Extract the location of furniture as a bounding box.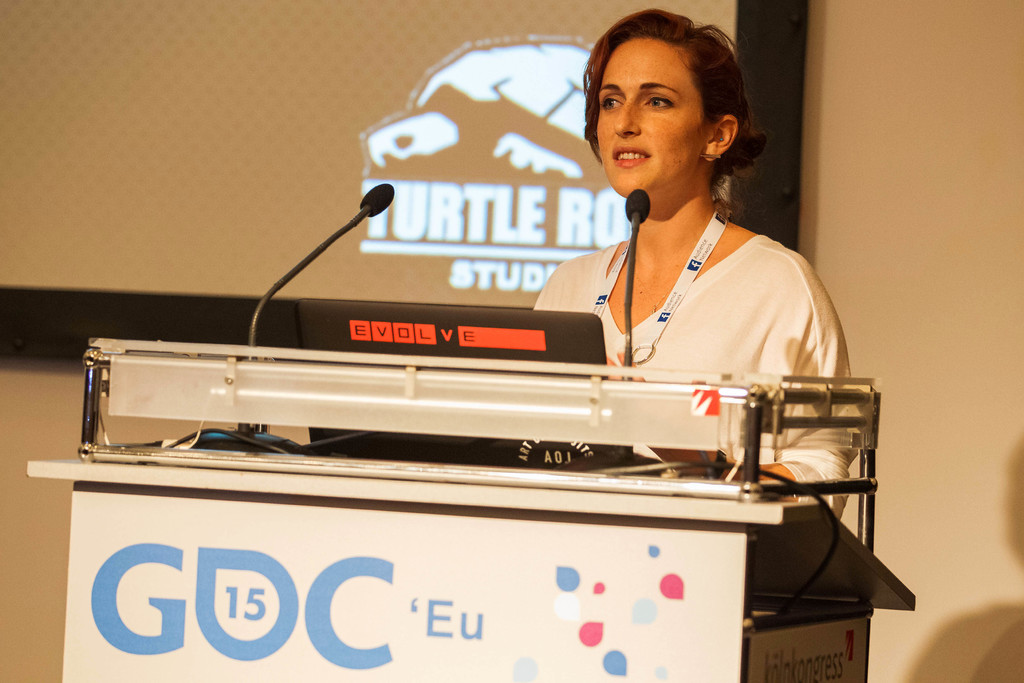
select_region(24, 336, 916, 682).
